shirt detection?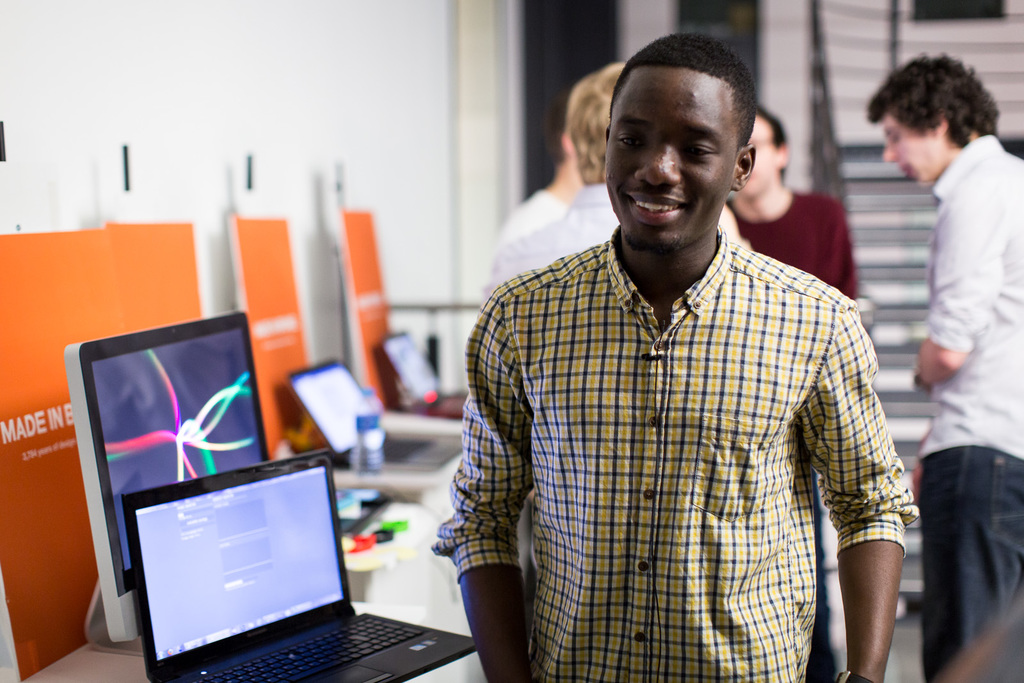
left=485, top=186, right=580, bottom=250
